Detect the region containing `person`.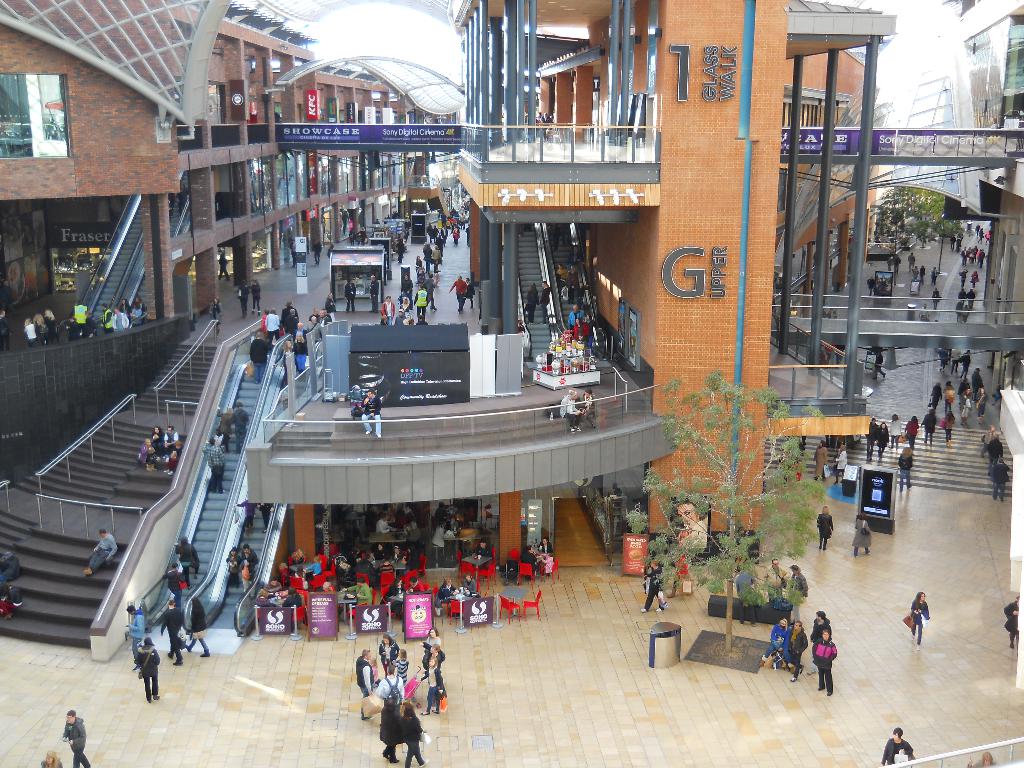
pyautogui.locateOnScreen(892, 248, 907, 276).
